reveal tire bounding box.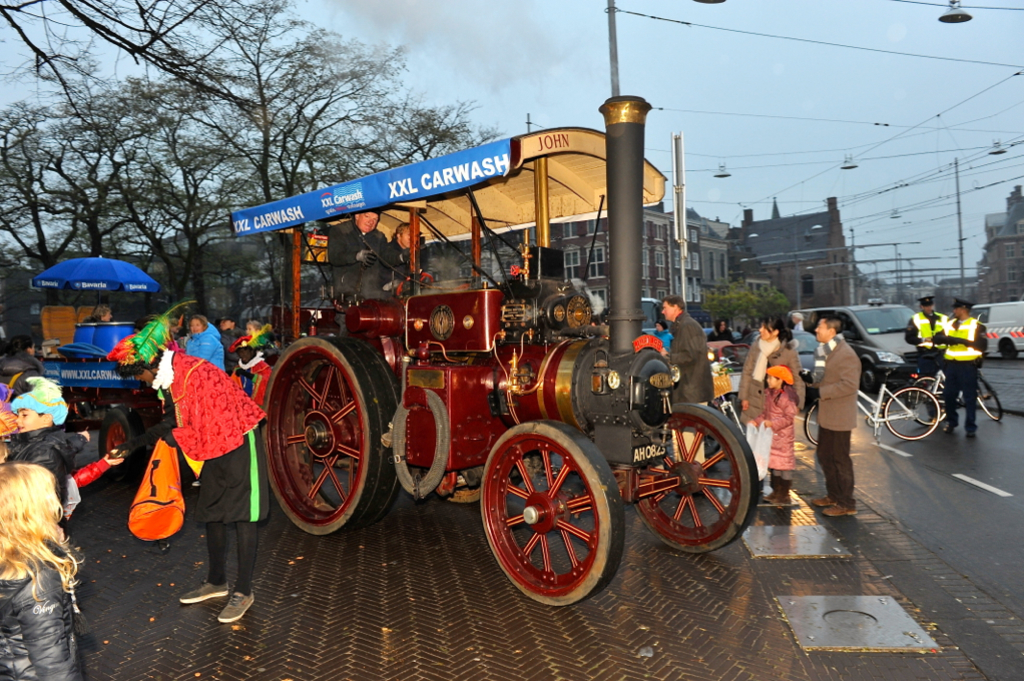
Revealed: Rect(909, 378, 947, 427).
